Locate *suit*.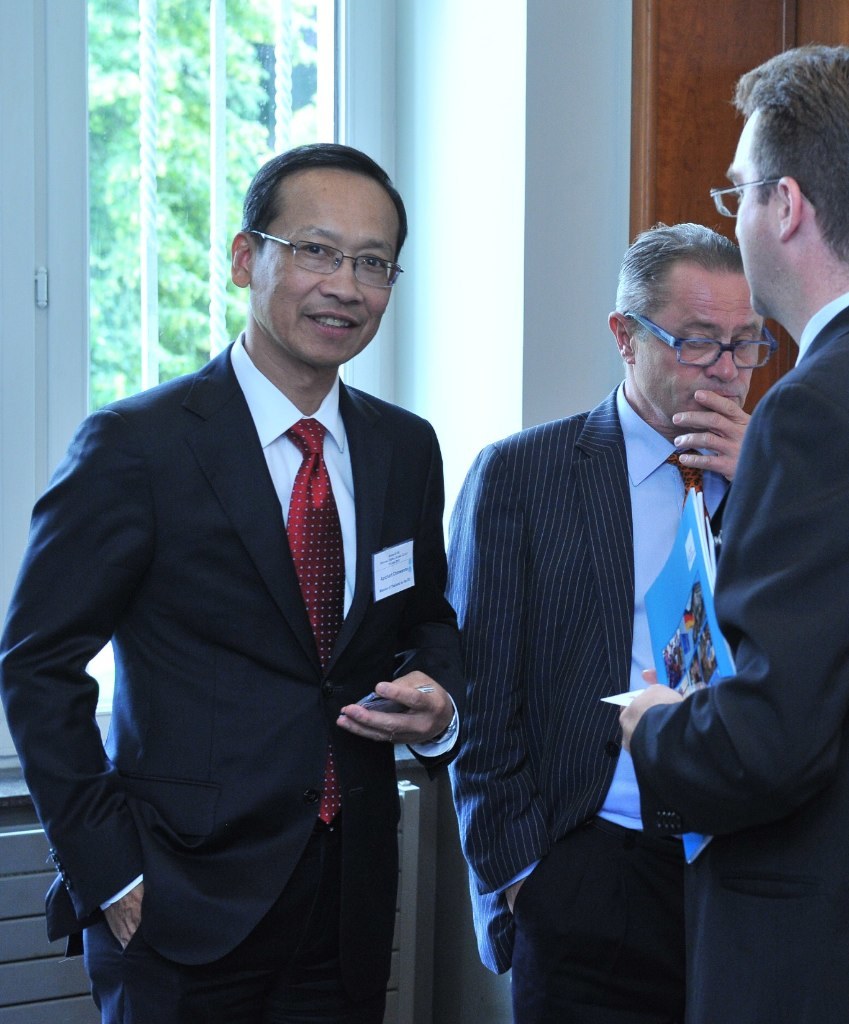
Bounding box: bbox(0, 322, 470, 1023).
